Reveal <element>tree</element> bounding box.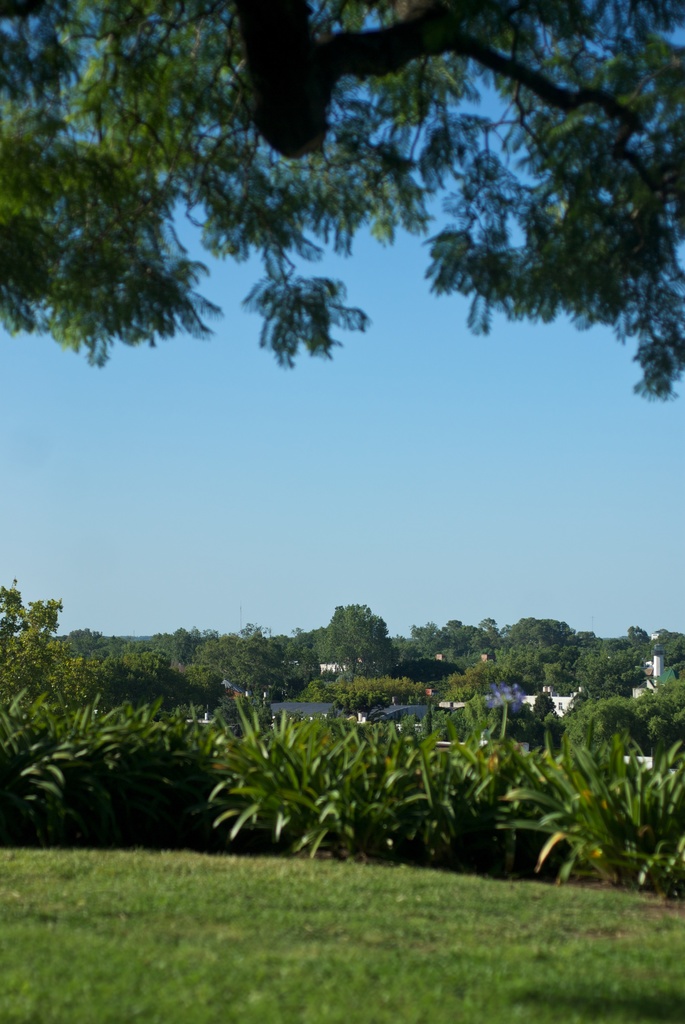
Revealed: [x1=410, y1=607, x2=684, y2=740].
